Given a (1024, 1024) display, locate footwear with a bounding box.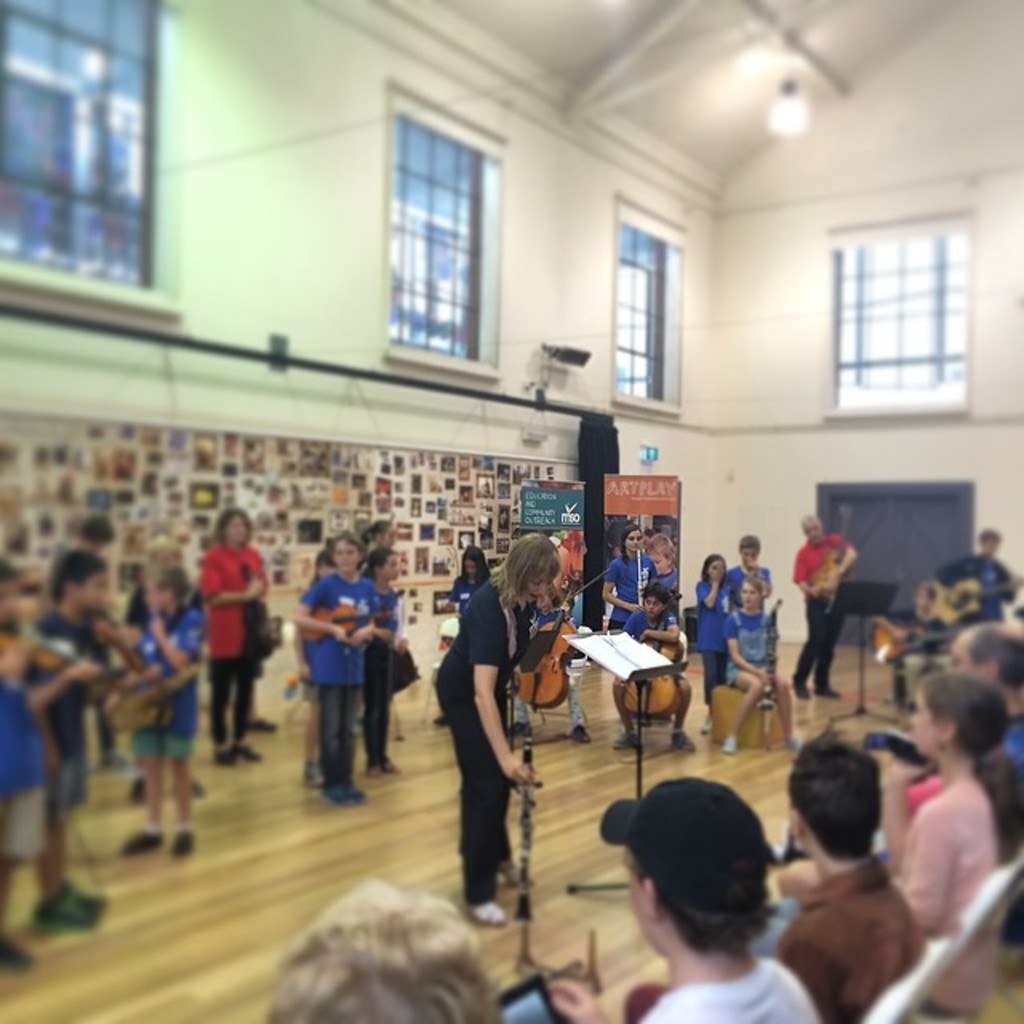
Located: x1=128, y1=835, x2=154, y2=853.
